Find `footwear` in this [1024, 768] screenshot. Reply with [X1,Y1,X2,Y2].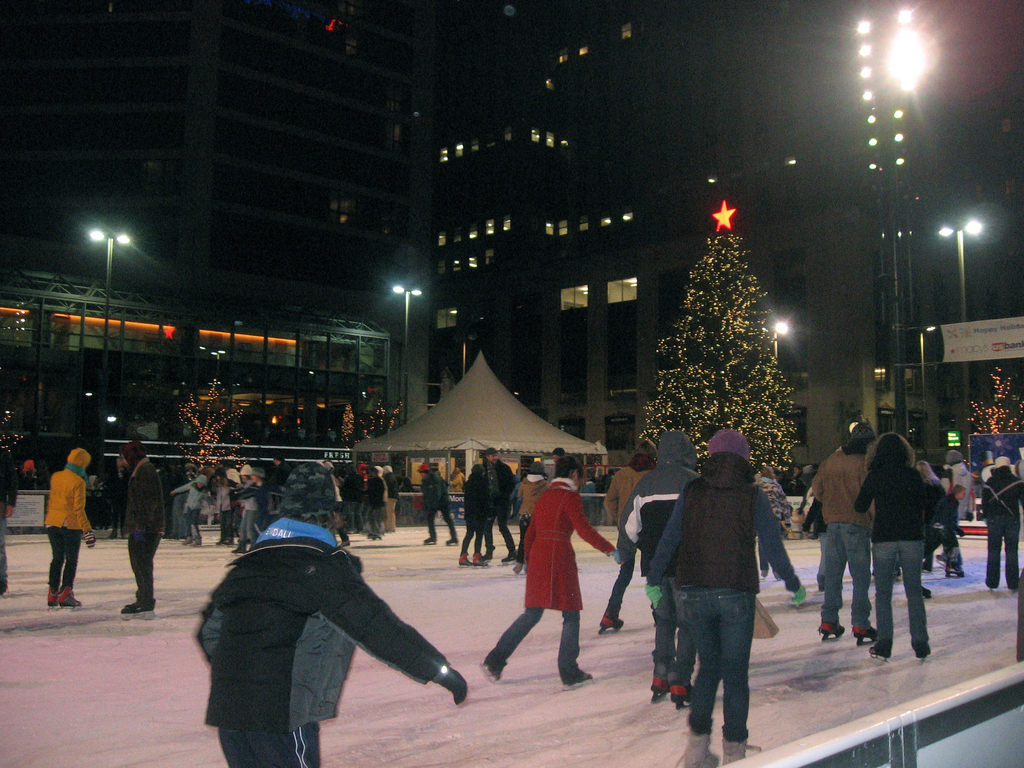
[648,678,670,695].
